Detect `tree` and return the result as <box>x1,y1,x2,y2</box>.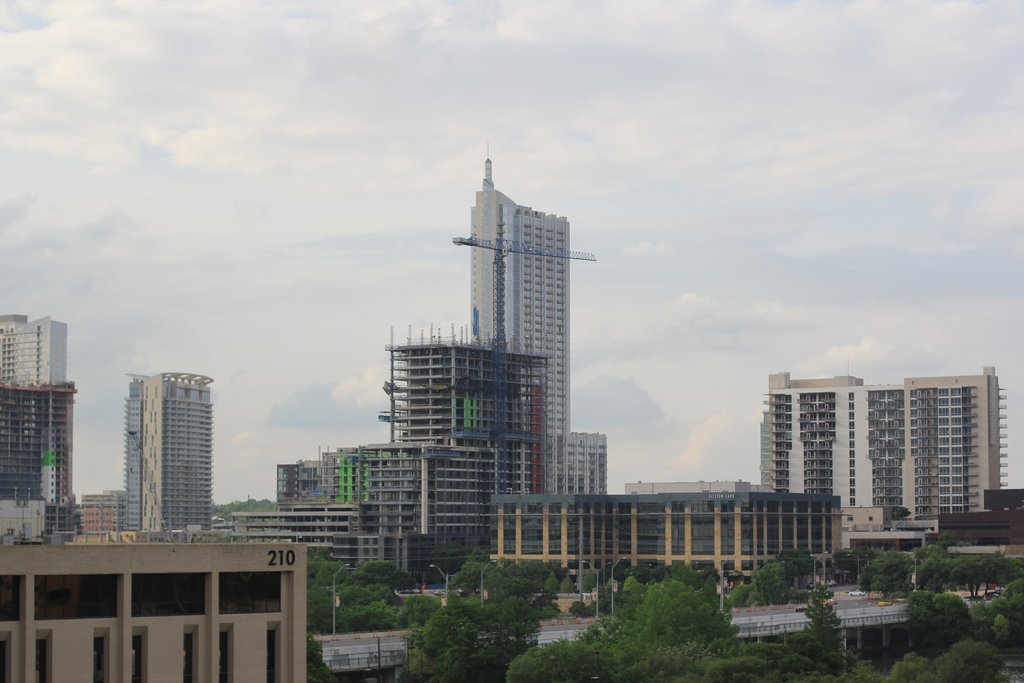
<box>451,550,492,593</box>.
